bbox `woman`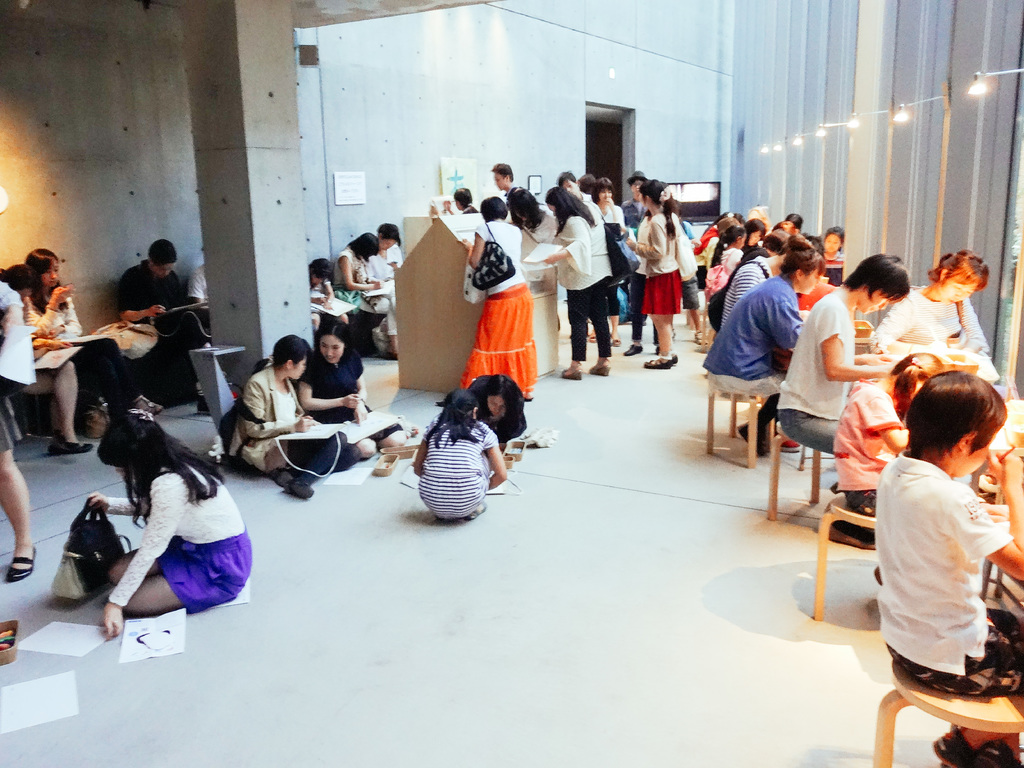
<region>633, 197, 691, 362</region>
